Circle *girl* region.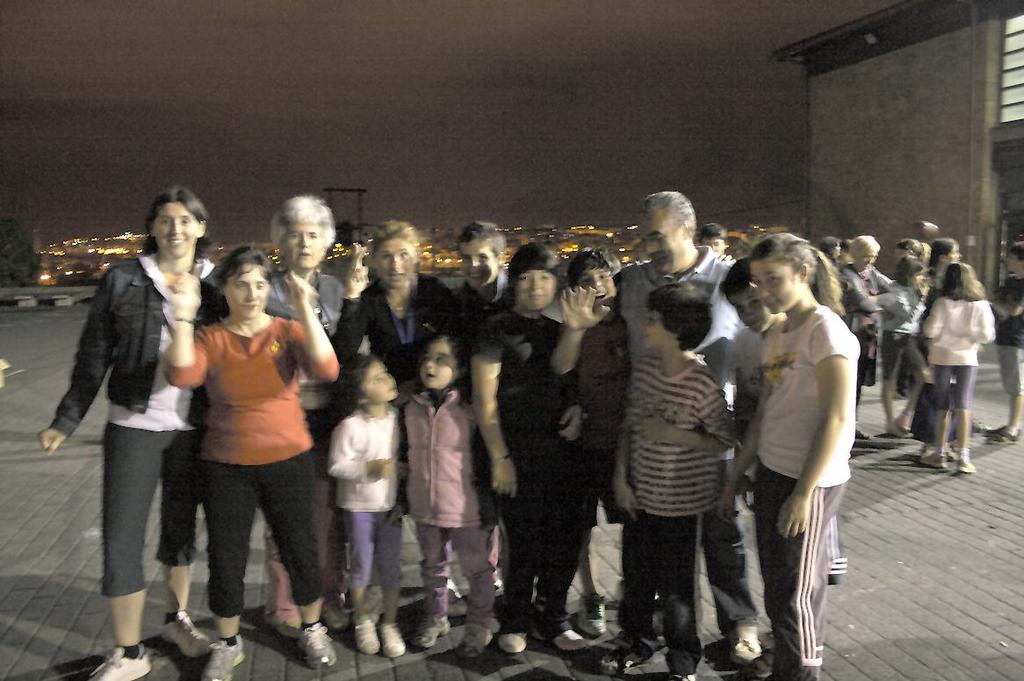
Region: 919:255:995:474.
